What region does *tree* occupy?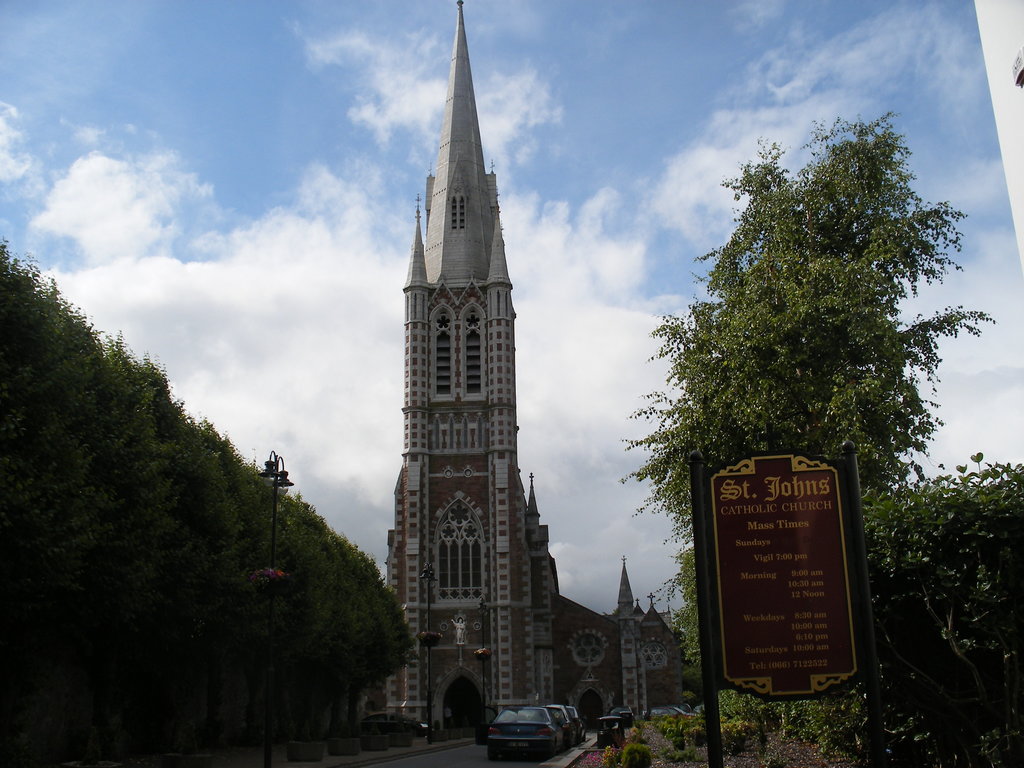
detection(641, 125, 973, 522).
